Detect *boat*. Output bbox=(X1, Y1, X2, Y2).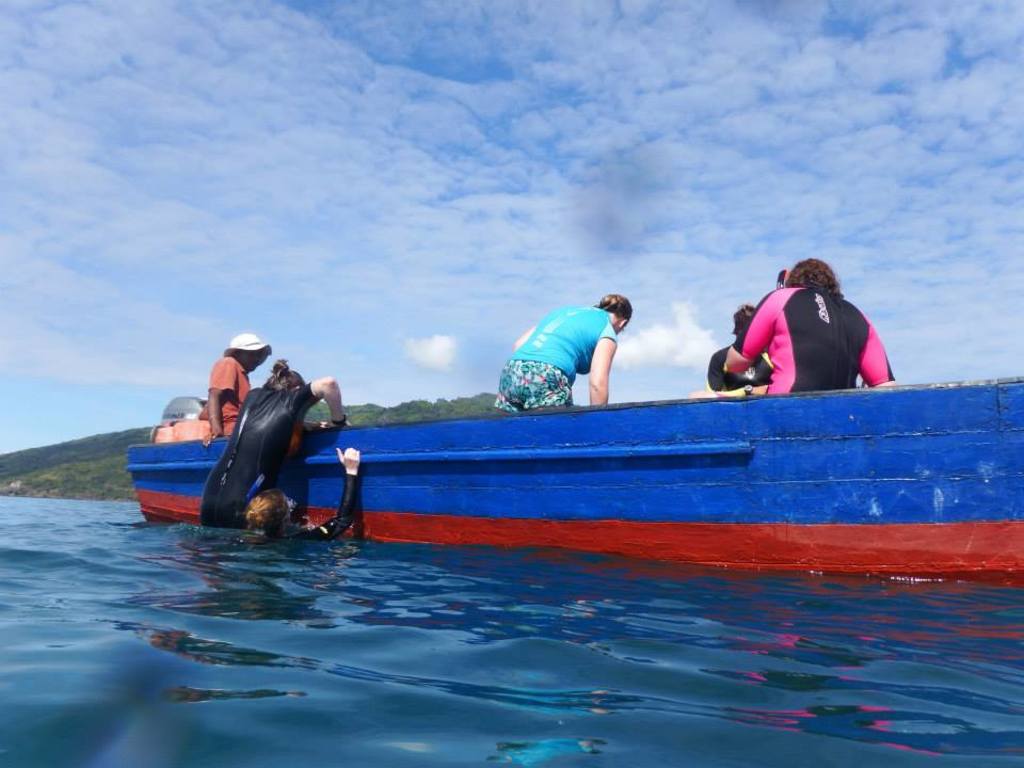
bbox=(121, 377, 1023, 573).
